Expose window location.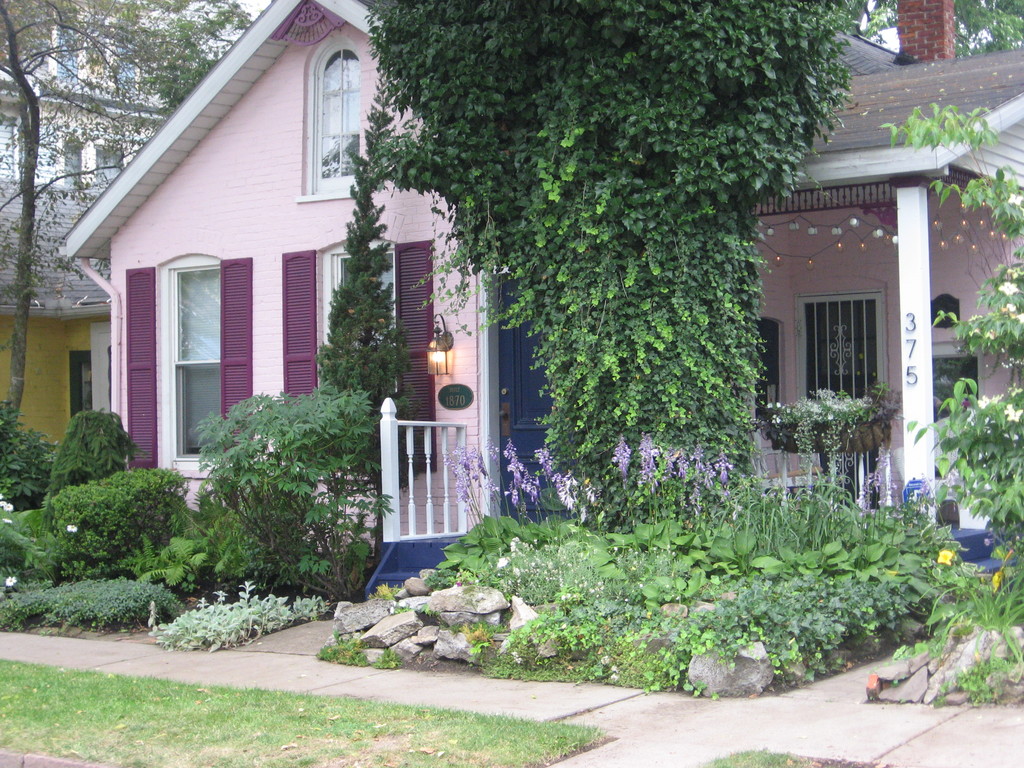
Exposed at box(795, 291, 881, 403).
